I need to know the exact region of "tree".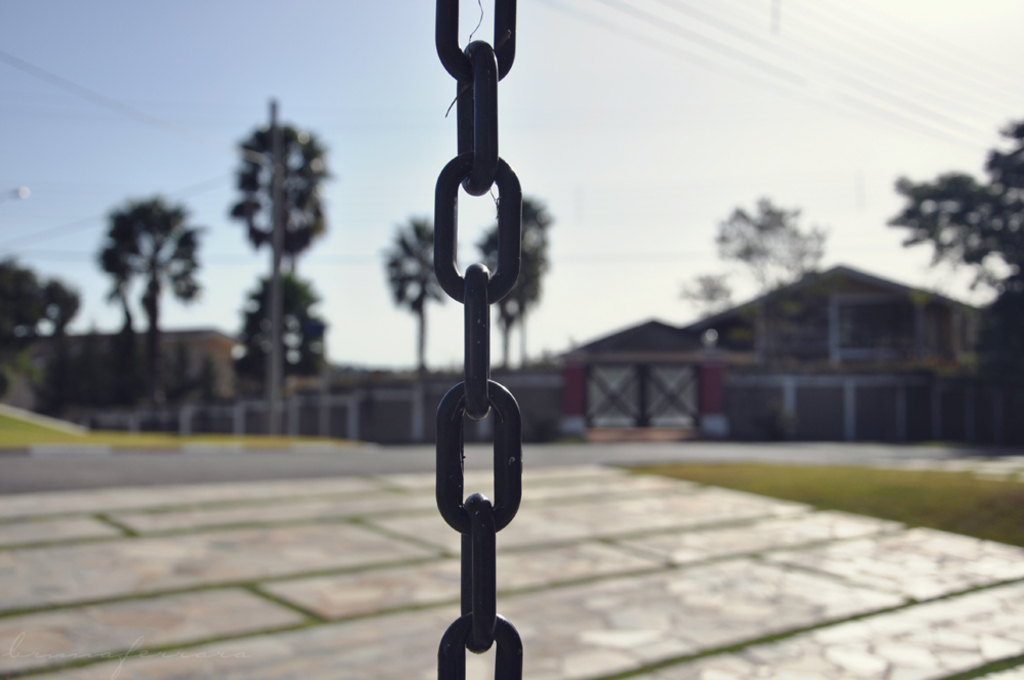
Region: <box>82,160,206,373</box>.
